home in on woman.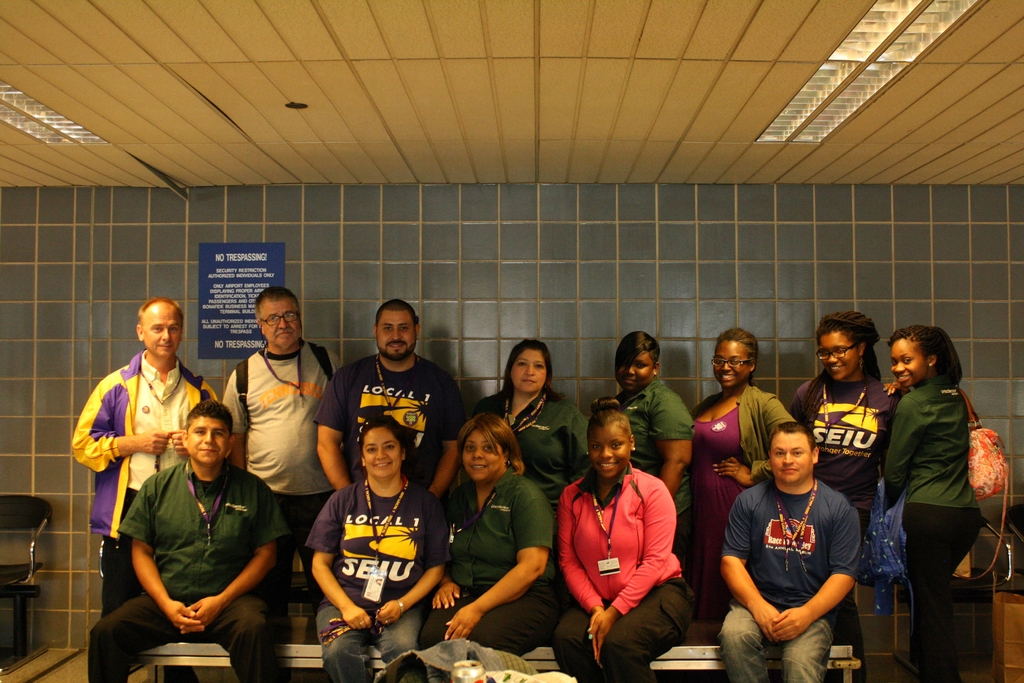
Homed in at [686, 328, 794, 616].
